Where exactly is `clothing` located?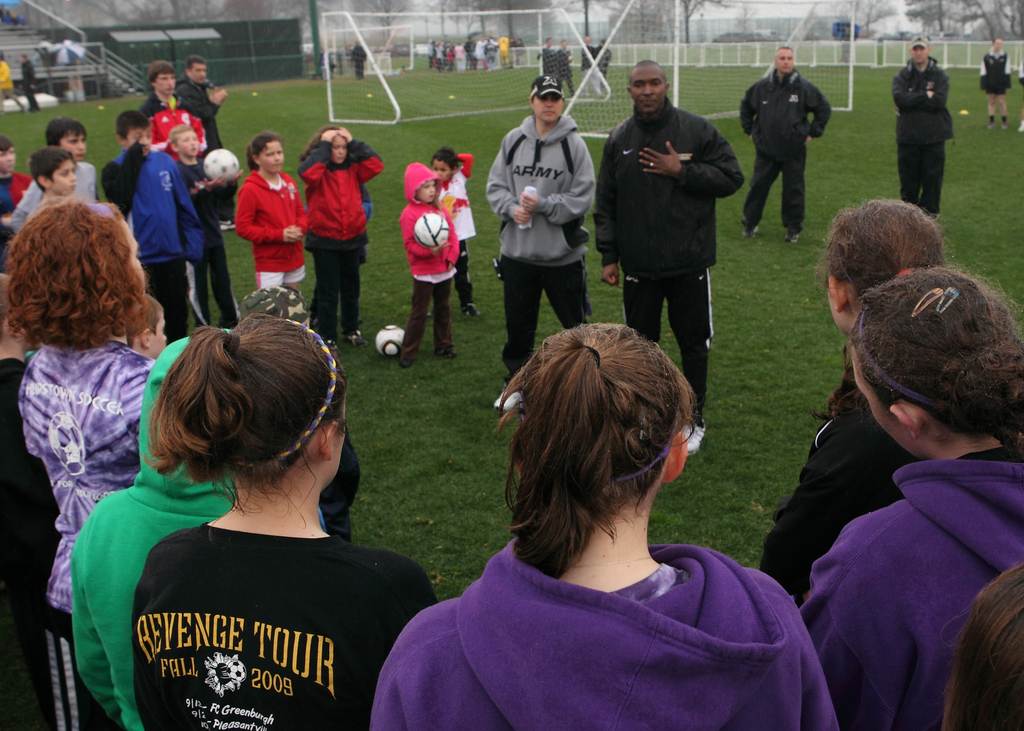
Its bounding box is select_region(175, 82, 225, 147).
